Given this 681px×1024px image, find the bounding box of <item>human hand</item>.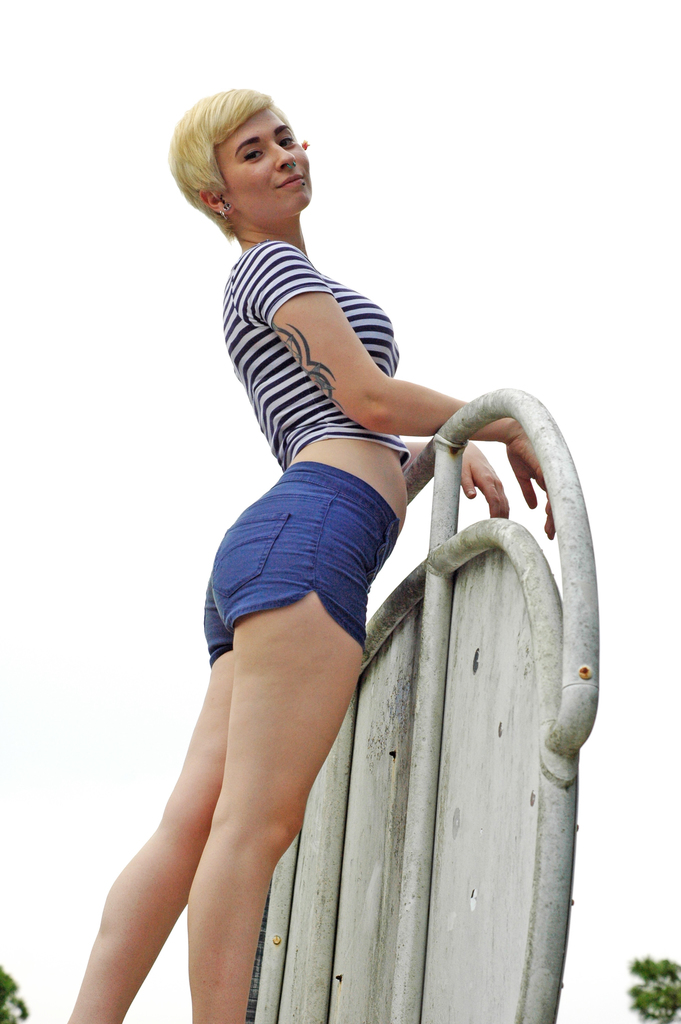
462, 440, 509, 527.
